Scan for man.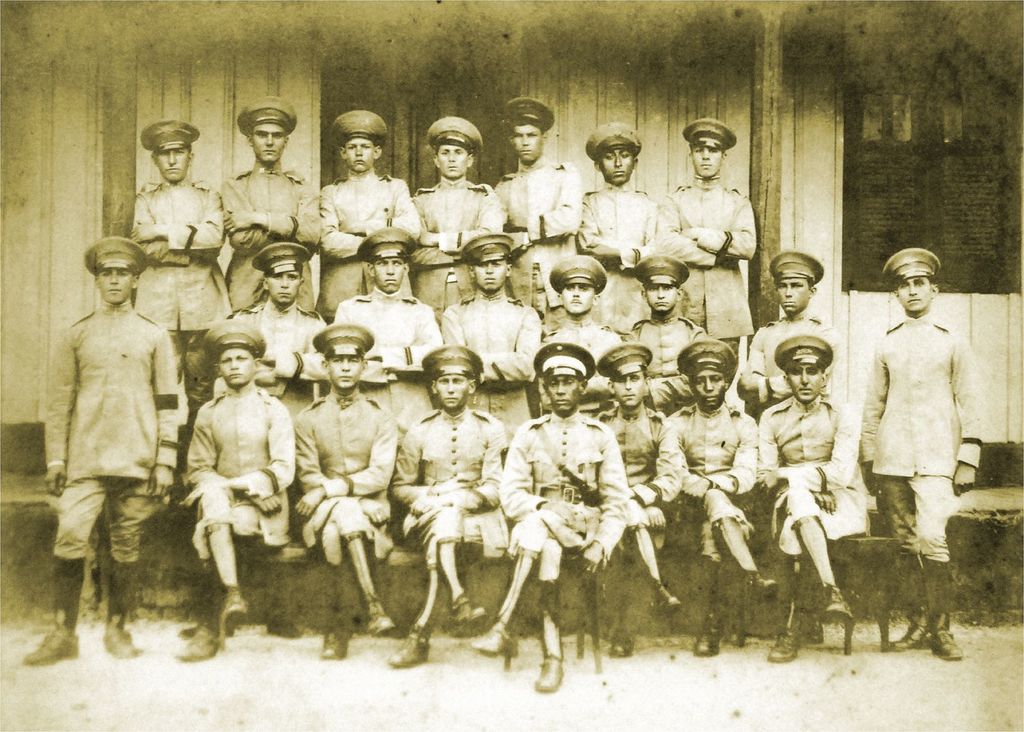
Scan result: select_region(127, 115, 235, 486).
